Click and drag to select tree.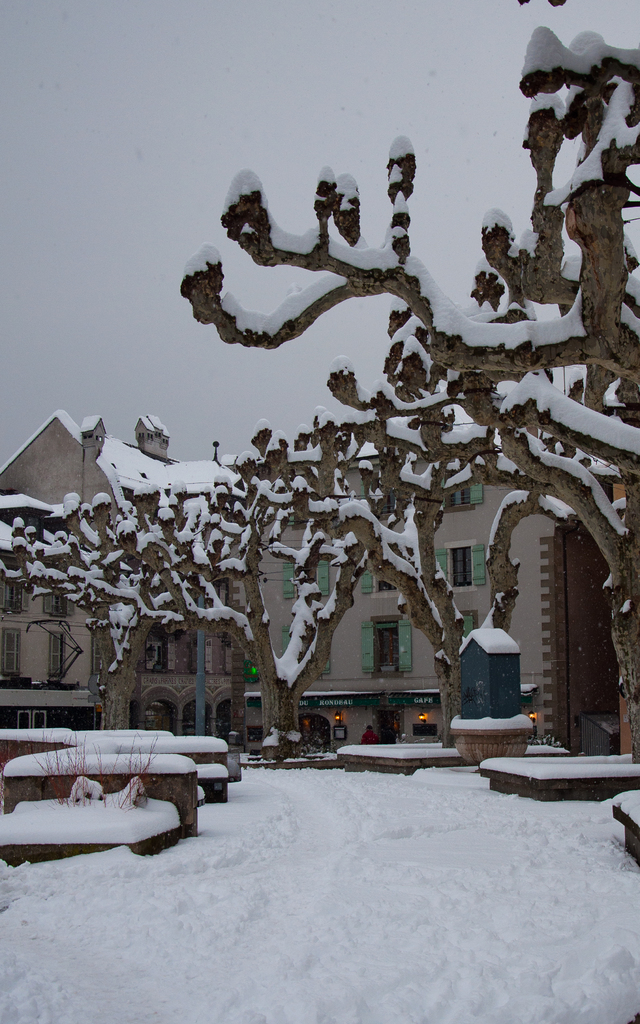
Selection: box=[0, 348, 589, 744].
